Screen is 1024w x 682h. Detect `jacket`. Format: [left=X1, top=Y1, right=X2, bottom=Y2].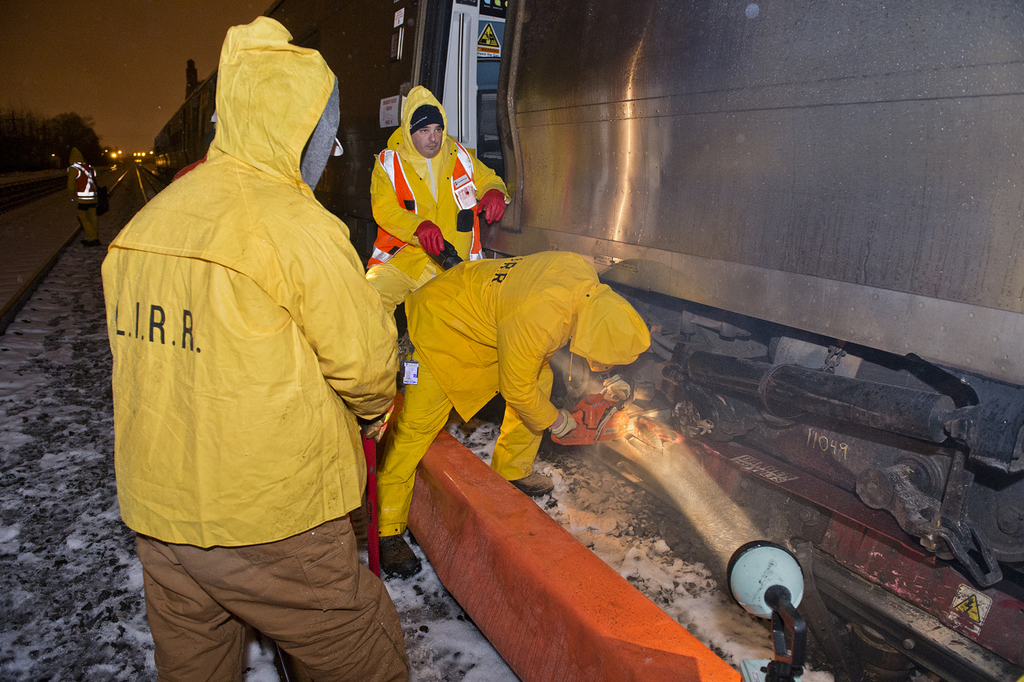
[left=363, top=87, right=515, bottom=302].
